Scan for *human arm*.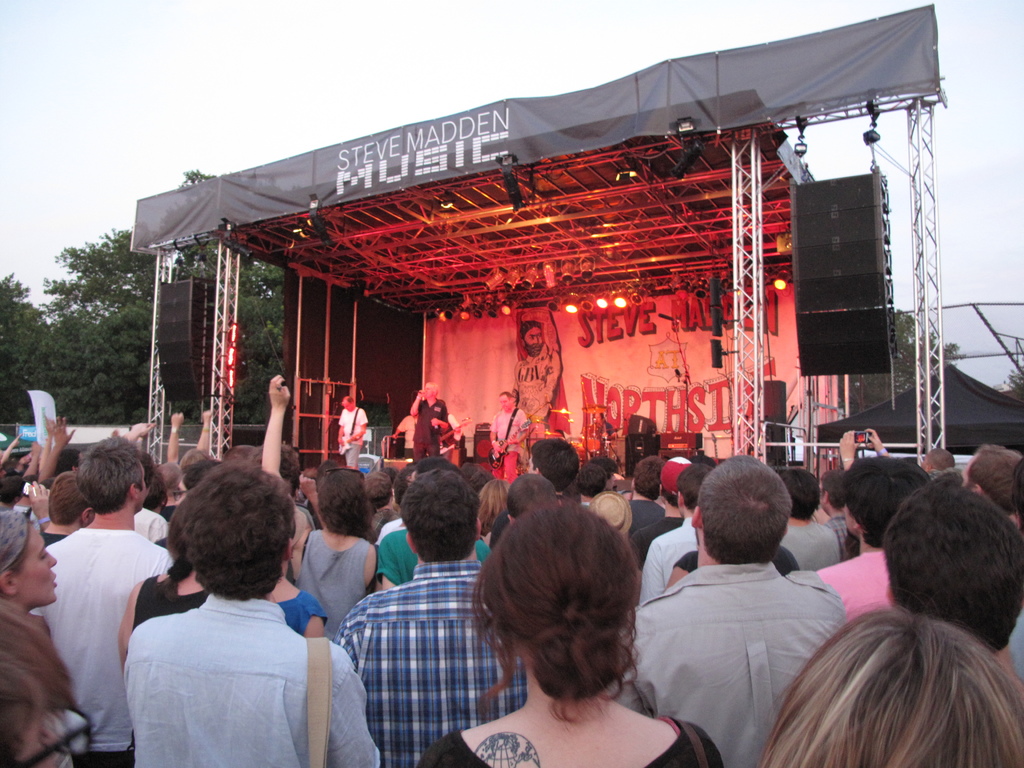
Scan result: crop(37, 420, 54, 468).
